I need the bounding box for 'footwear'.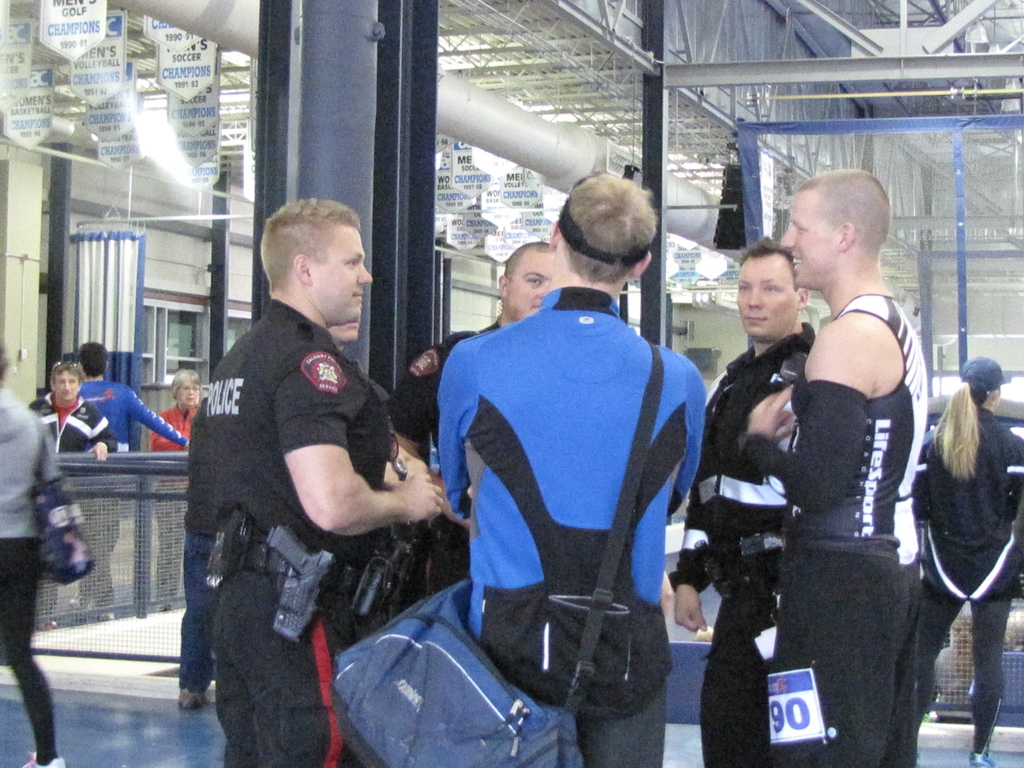
Here it is: select_region(20, 750, 67, 767).
